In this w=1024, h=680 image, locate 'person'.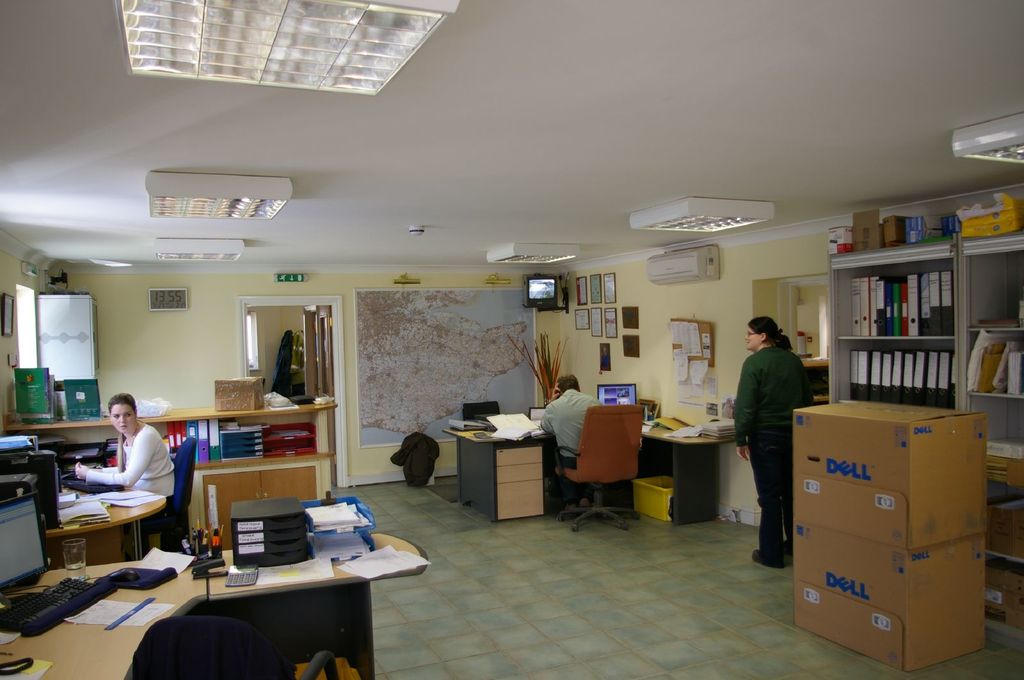
Bounding box: <box>540,381,609,501</box>.
